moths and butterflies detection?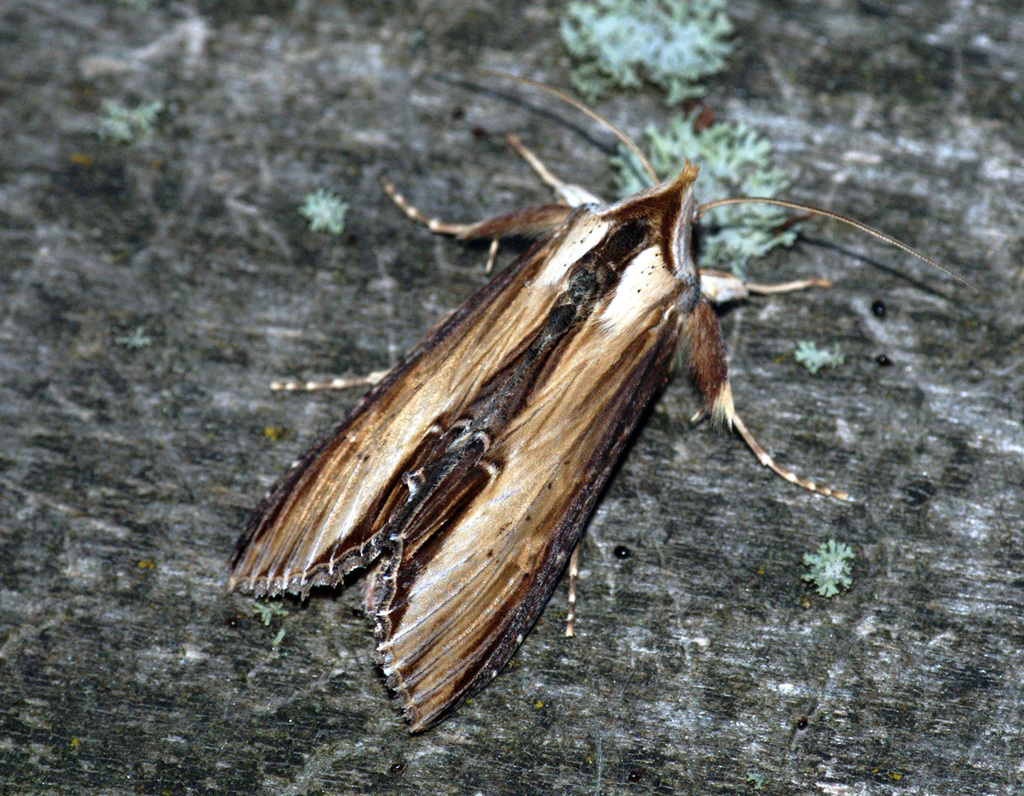
select_region(230, 69, 982, 735)
